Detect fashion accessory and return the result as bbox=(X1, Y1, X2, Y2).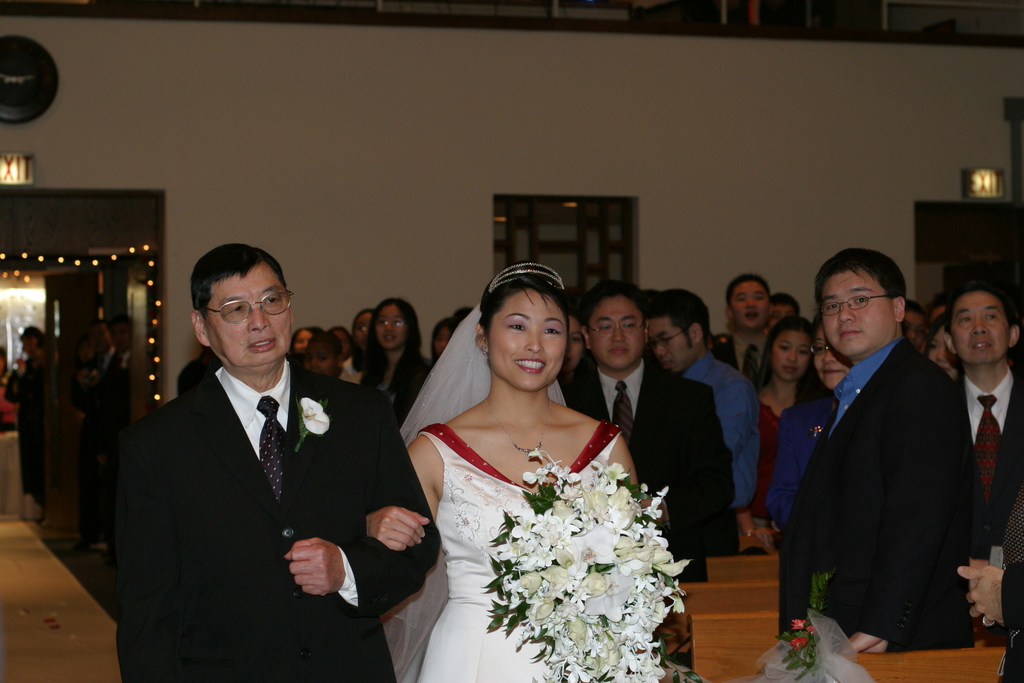
bbox=(739, 342, 761, 393).
